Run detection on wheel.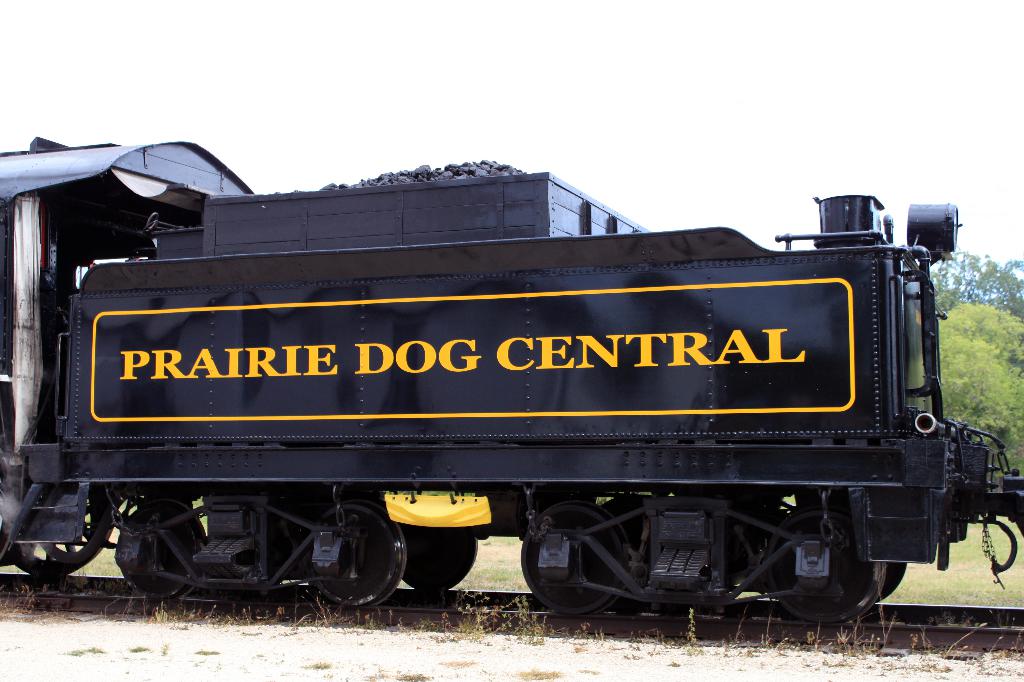
Result: [x1=13, y1=486, x2=116, y2=580].
